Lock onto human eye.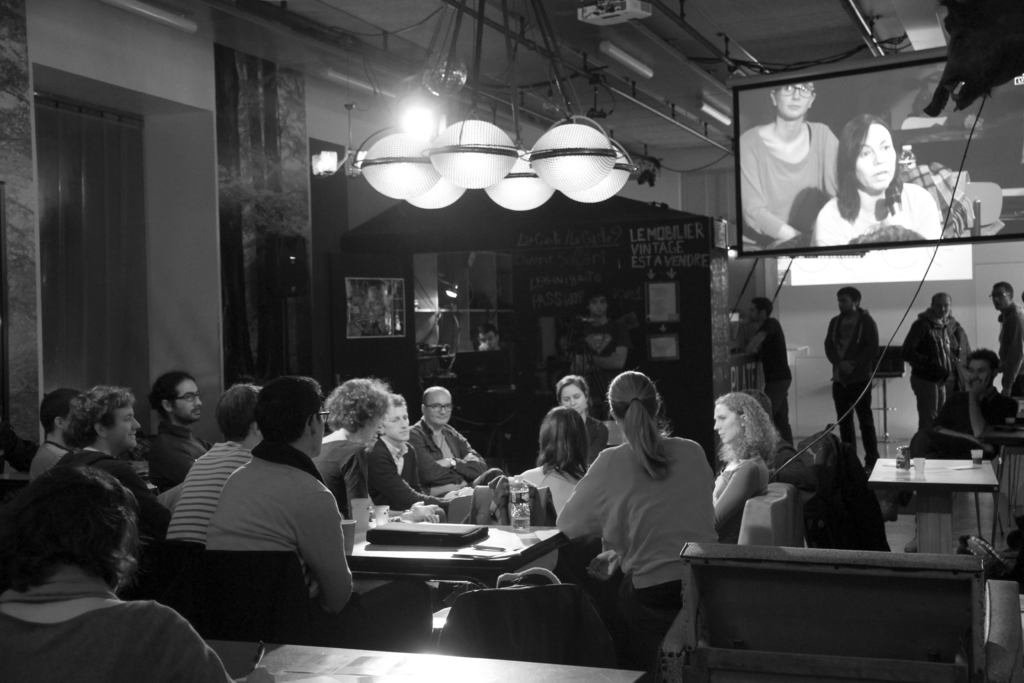
Locked: box(185, 393, 194, 400).
